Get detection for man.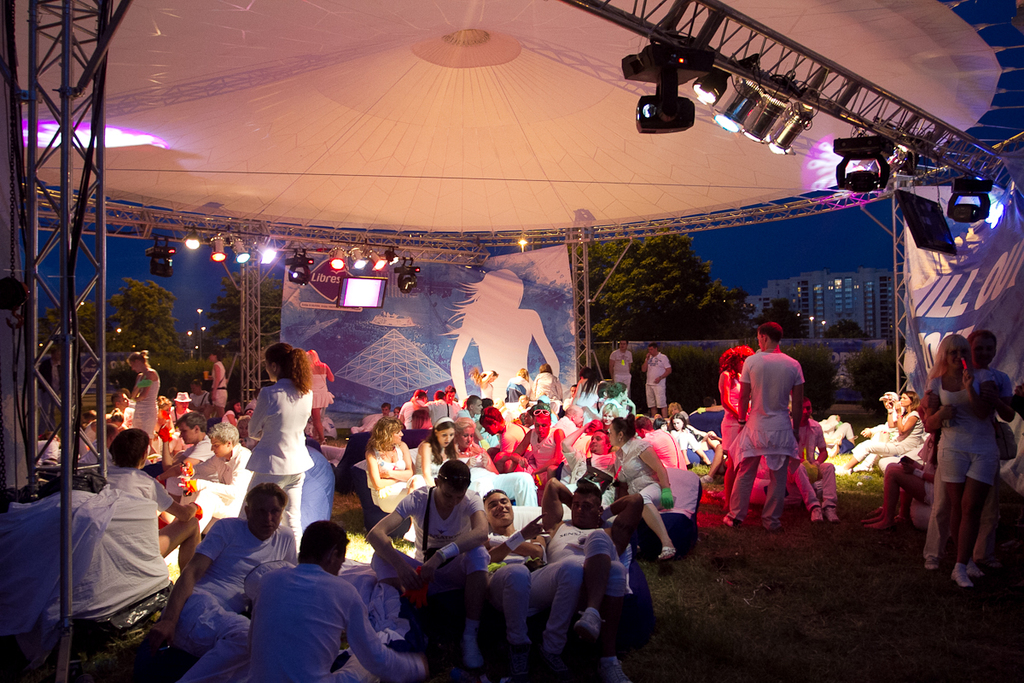
Detection: [551, 405, 600, 479].
